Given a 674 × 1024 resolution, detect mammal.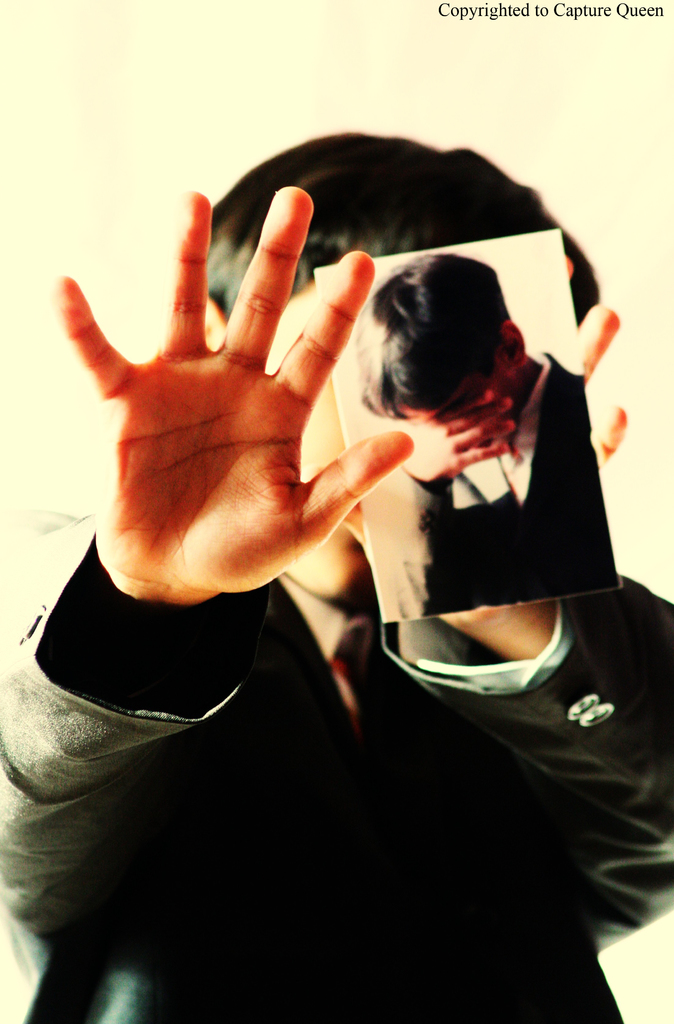
detection(366, 257, 614, 607).
